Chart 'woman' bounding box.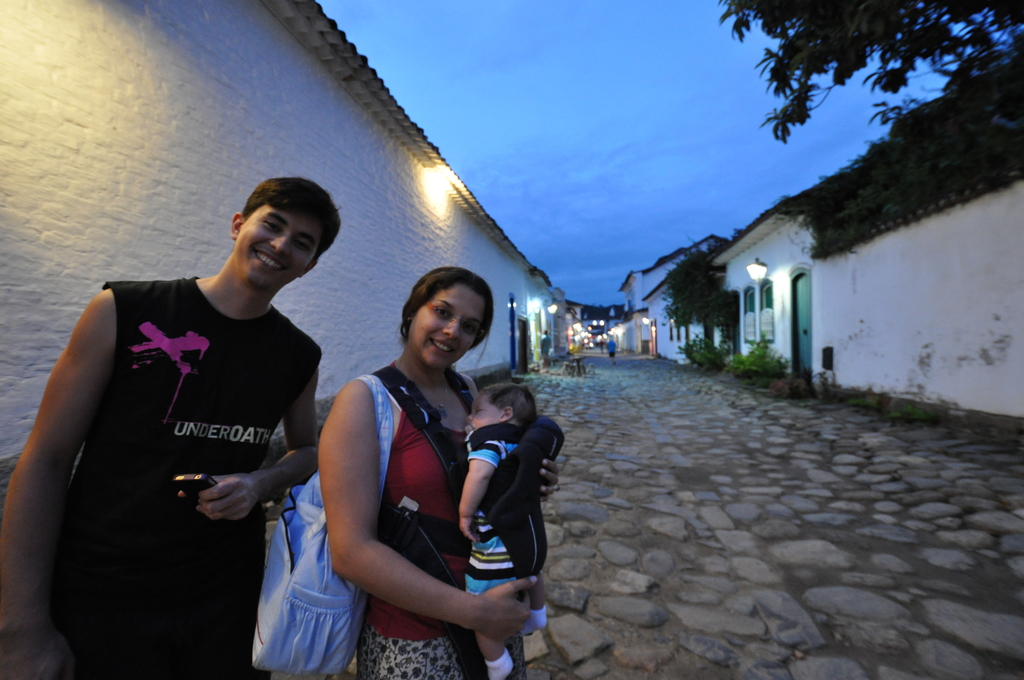
Charted: locate(296, 248, 523, 671).
